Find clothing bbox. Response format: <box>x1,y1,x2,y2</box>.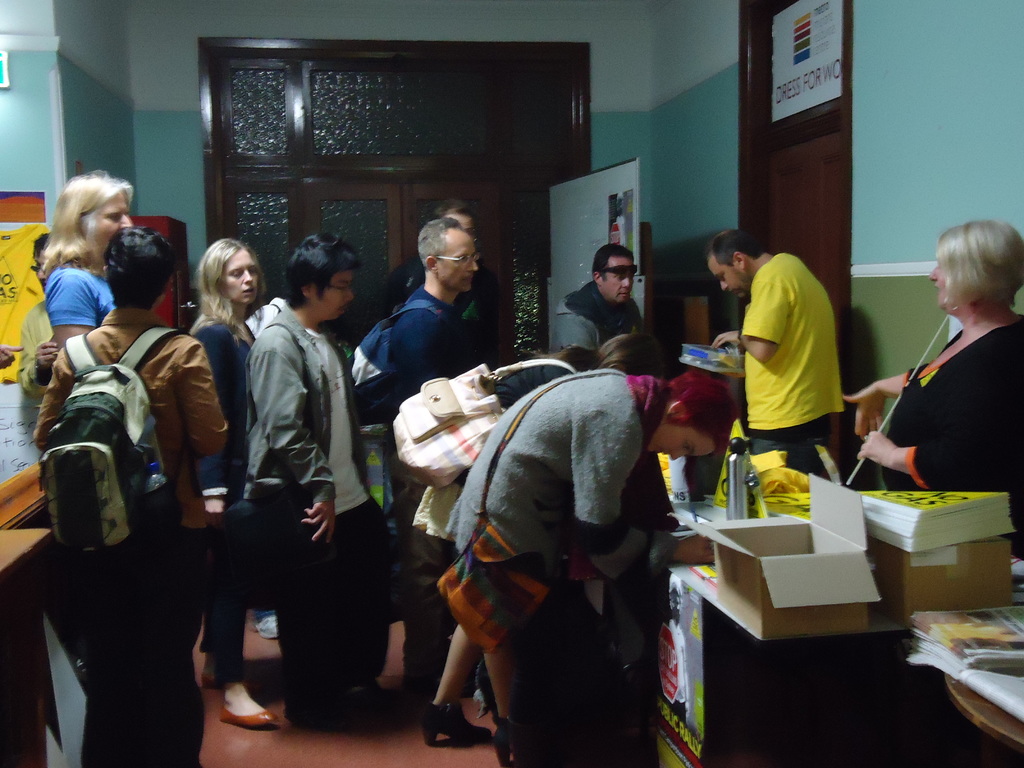
<box>187,311,255,682</box>.
